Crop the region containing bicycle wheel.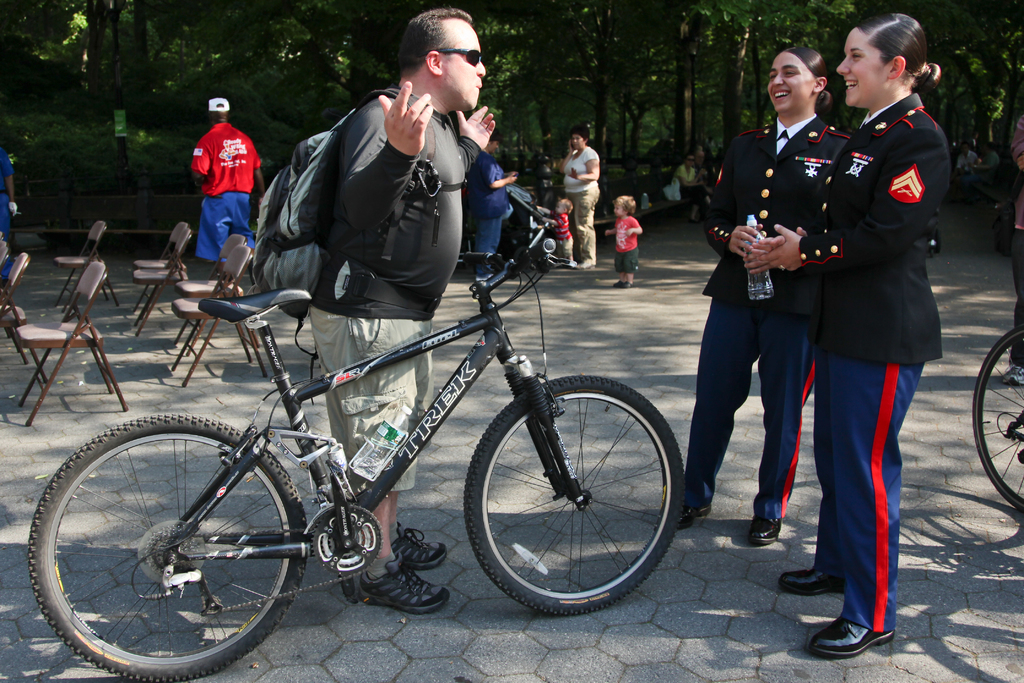
Crop region: bbox(24, 408, 308, 682).
